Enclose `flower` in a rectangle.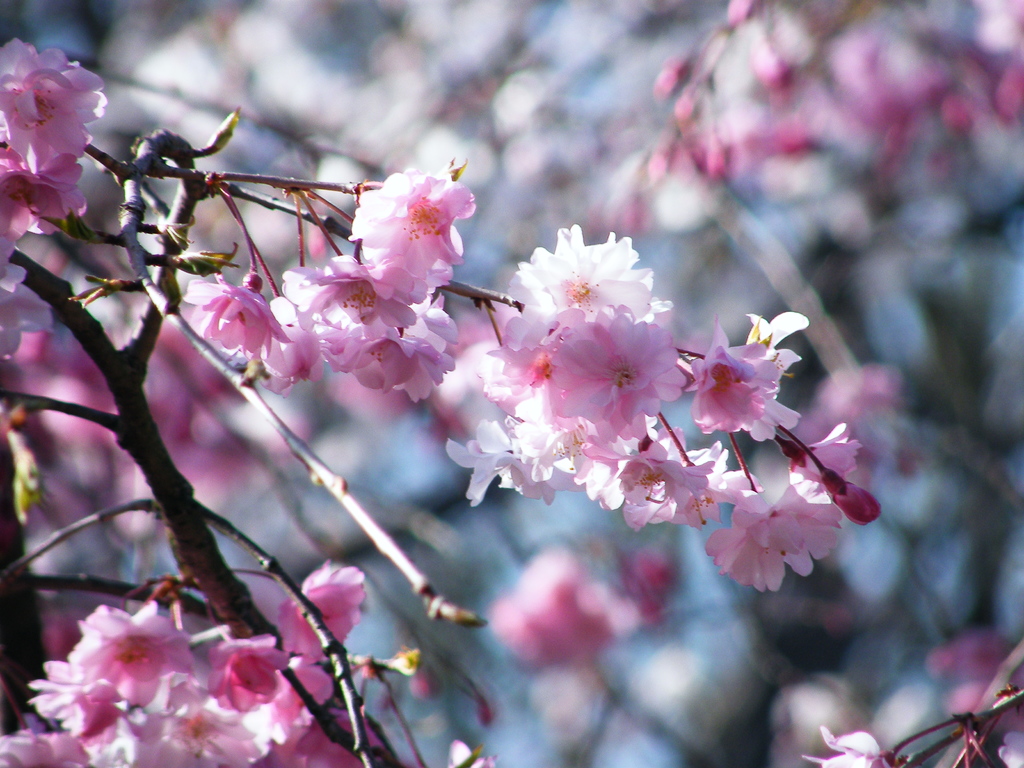
[501, 553, 630, 661].
